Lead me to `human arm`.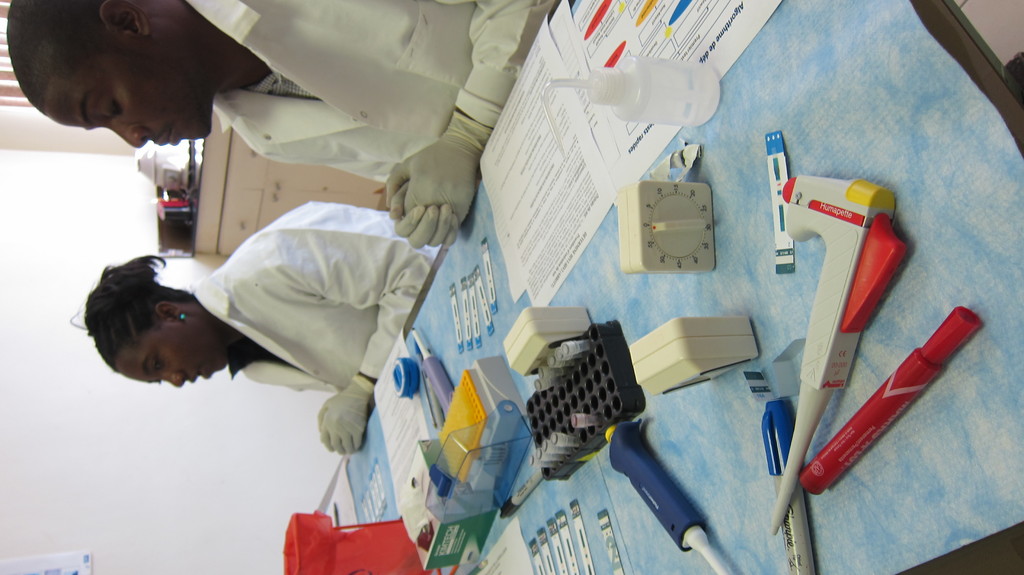
Lead to bbox(383, 184, 467, 253).
